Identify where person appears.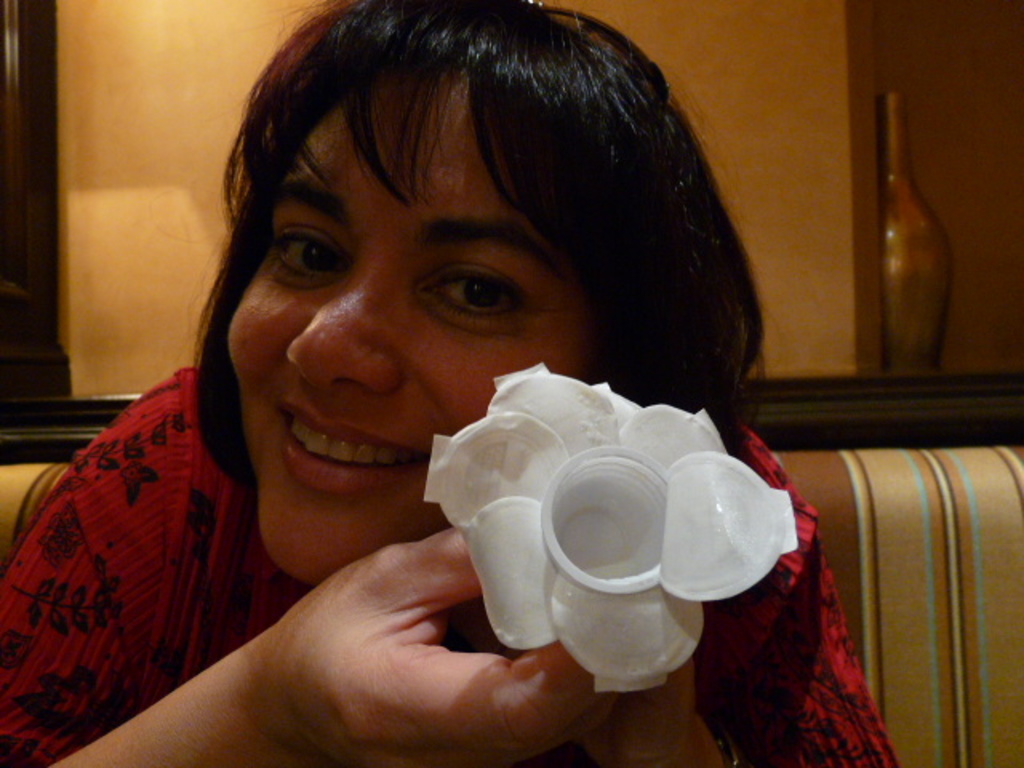
Appears at 0/0/902/766.
